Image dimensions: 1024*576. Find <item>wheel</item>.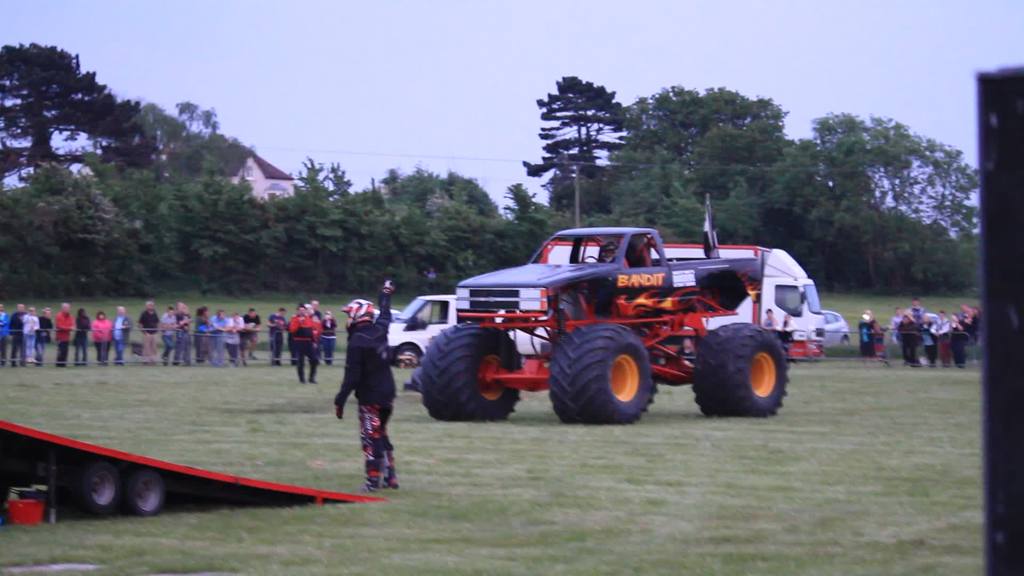
<box>544,317,659,429</box>.
